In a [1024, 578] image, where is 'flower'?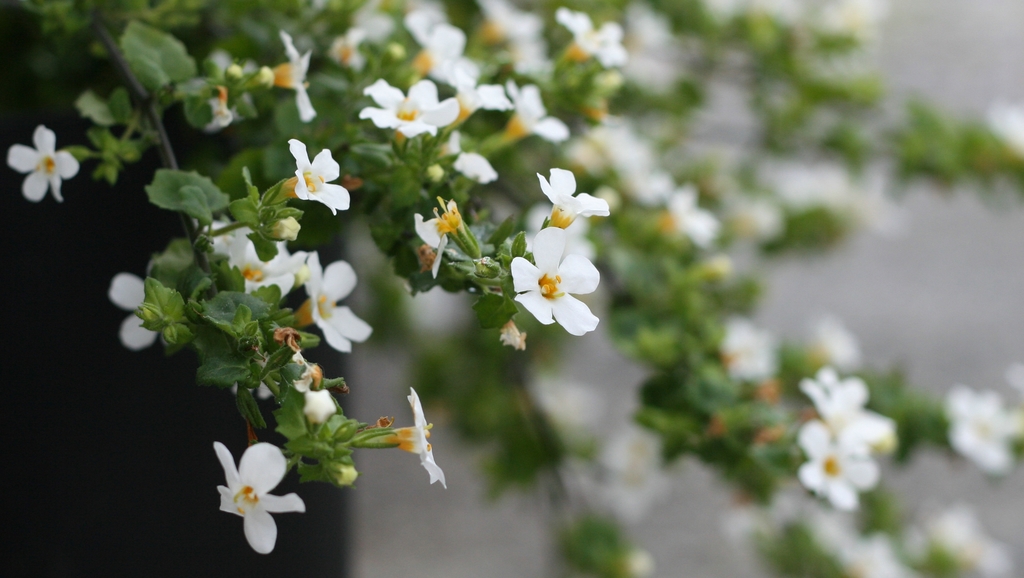
[x1=709, y1=317, x2=776, y2=378].
